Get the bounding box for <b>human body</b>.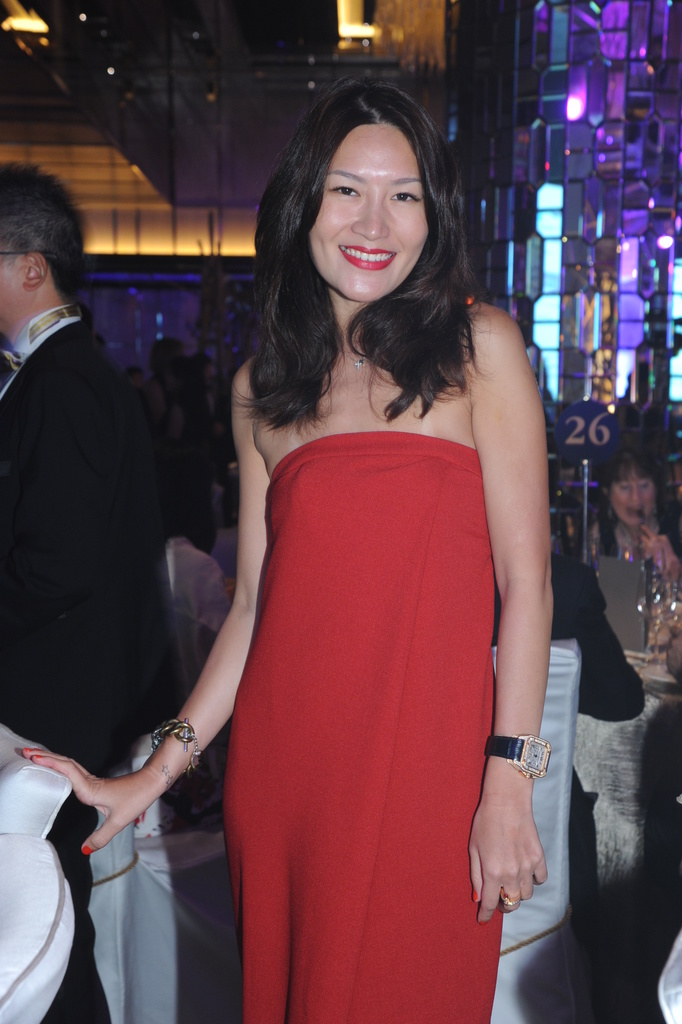
bbox=(0, 314, 165, 1023).
